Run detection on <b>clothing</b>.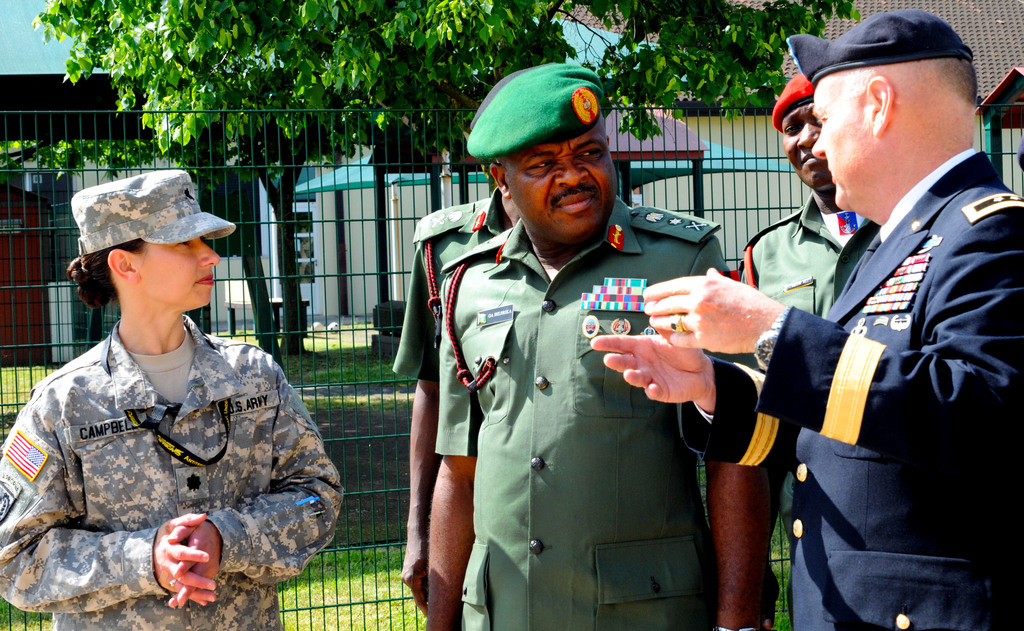
Result: region(390, 195, 513, 386).
